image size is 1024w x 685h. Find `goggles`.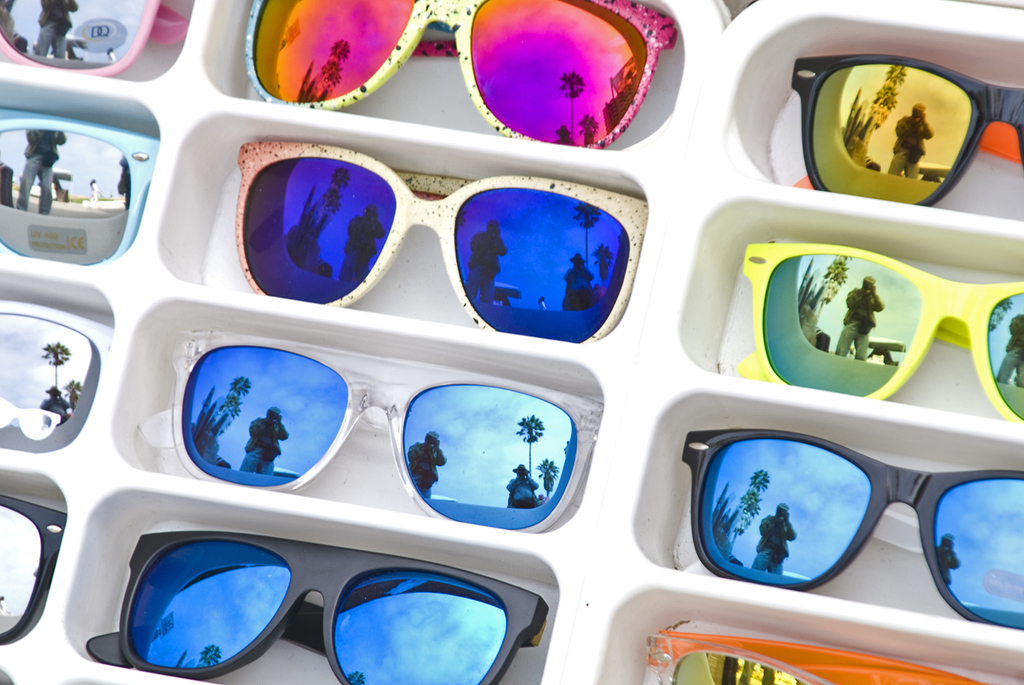
bbox=[169, 324, 601, 525].
